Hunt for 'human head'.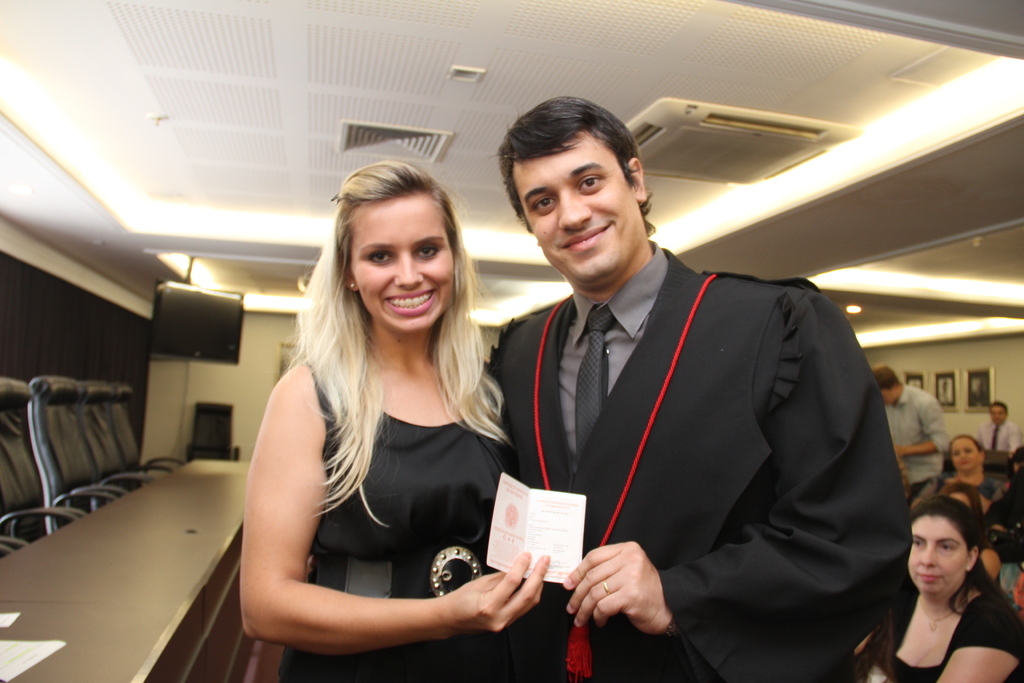
Hunted down at select_region(872, 365, 908, 404).
